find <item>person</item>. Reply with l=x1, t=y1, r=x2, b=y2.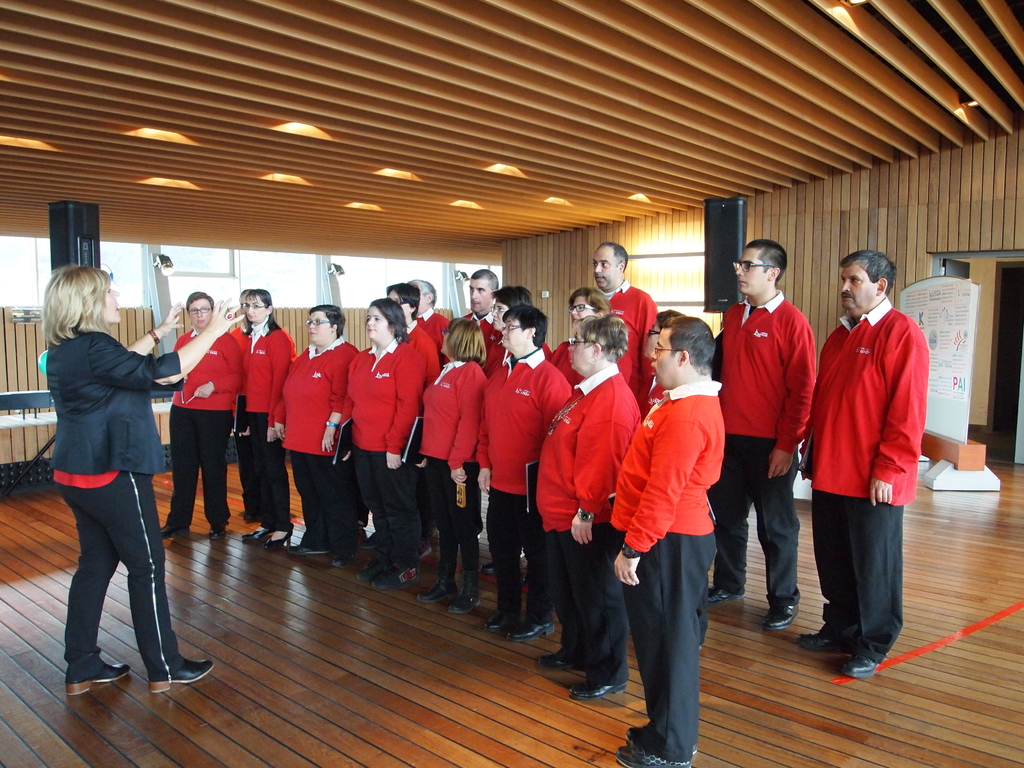
l=273, t=304, r=362, b=570.
